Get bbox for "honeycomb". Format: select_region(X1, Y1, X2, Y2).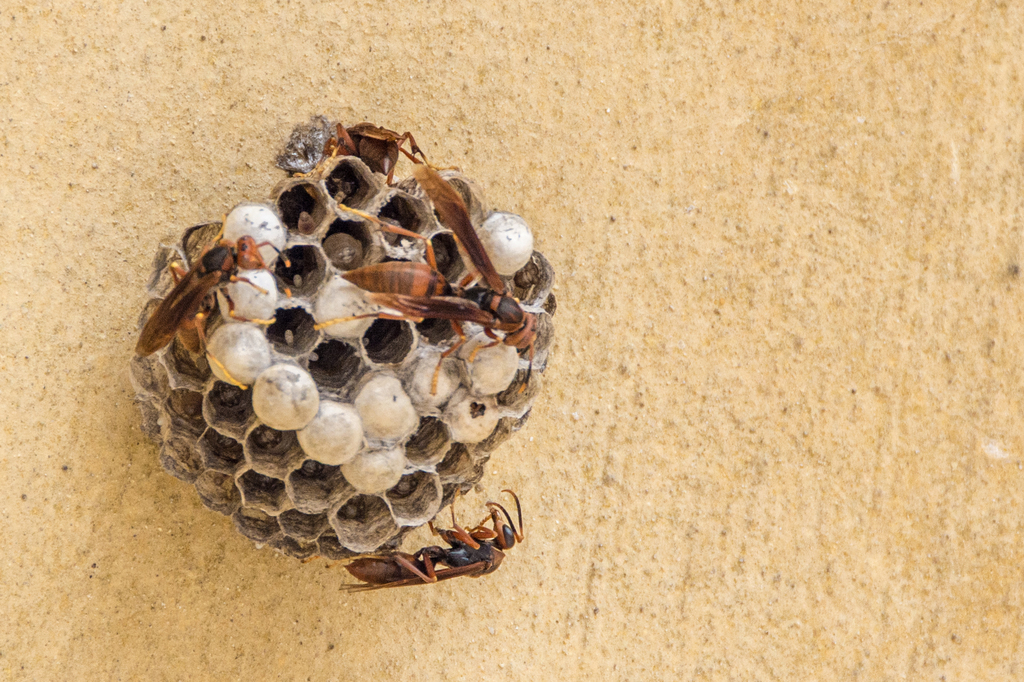
select_region(140, 138, 588, 577).
